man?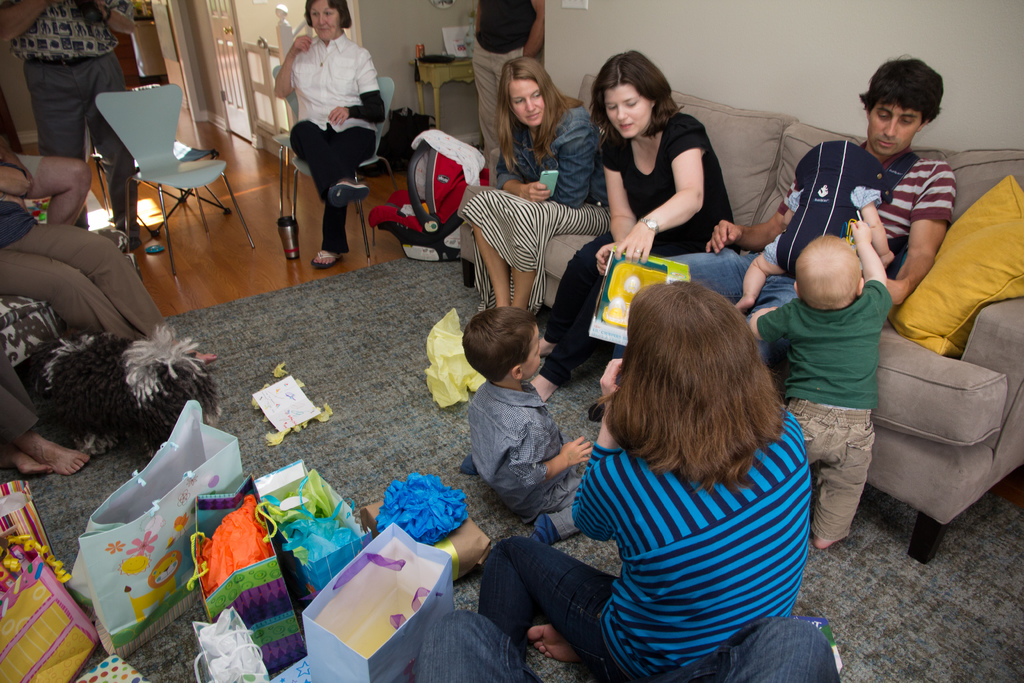
select_region(470, 0, 545, 168)
